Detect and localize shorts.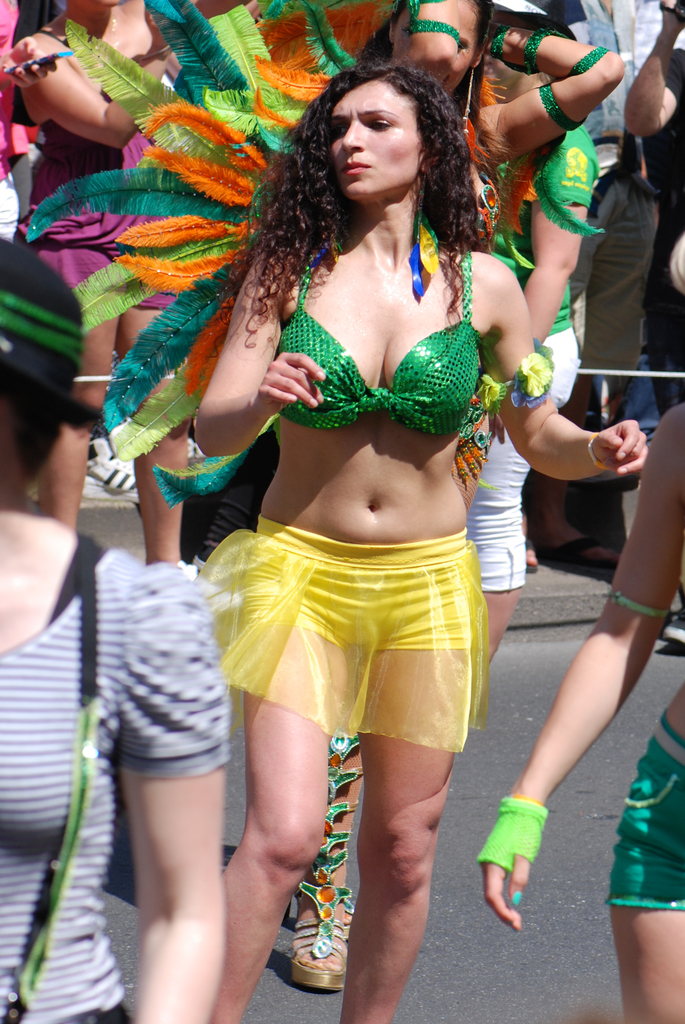
Localized at BBox(606, 714, 684, 911).
